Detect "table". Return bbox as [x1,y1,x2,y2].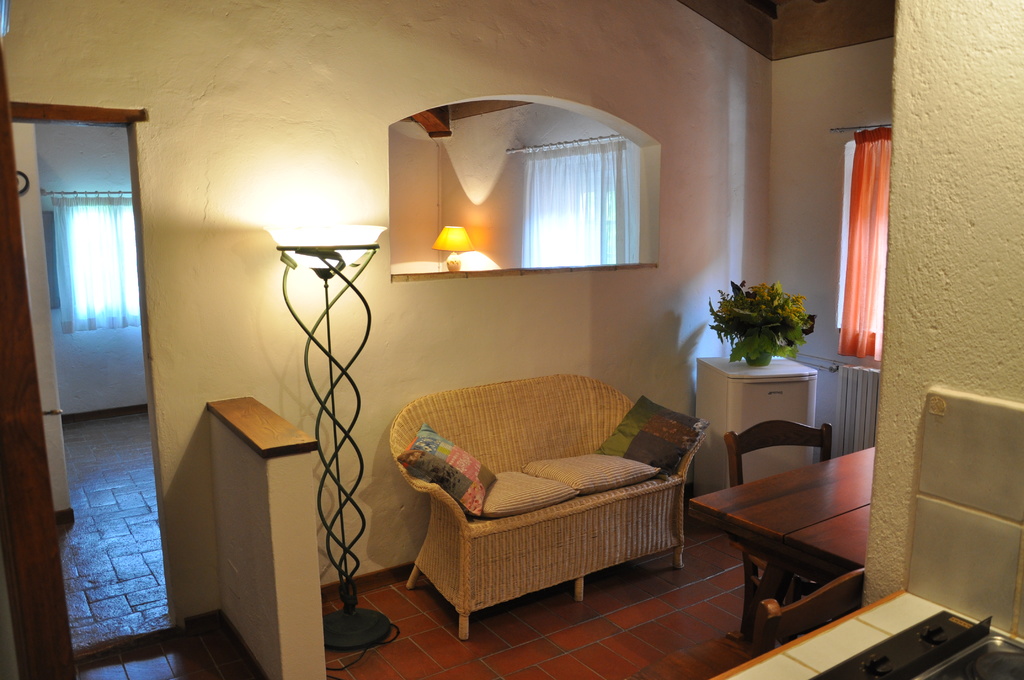
[678,458,895,624].
